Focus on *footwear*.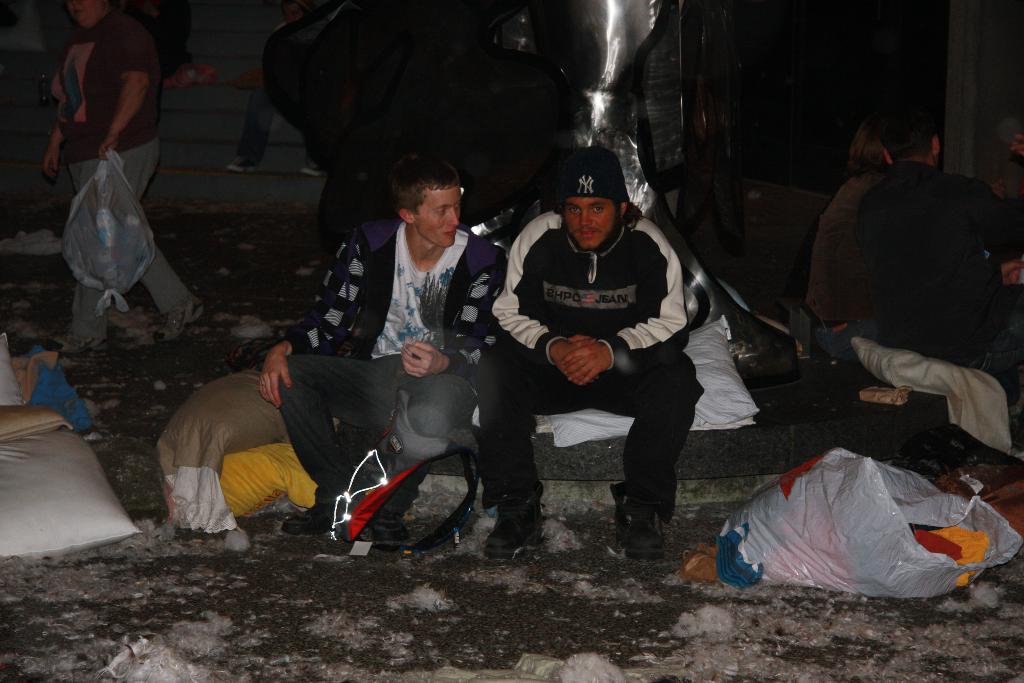
Focused at (left=368, top=512, right=411, bottom=552).
